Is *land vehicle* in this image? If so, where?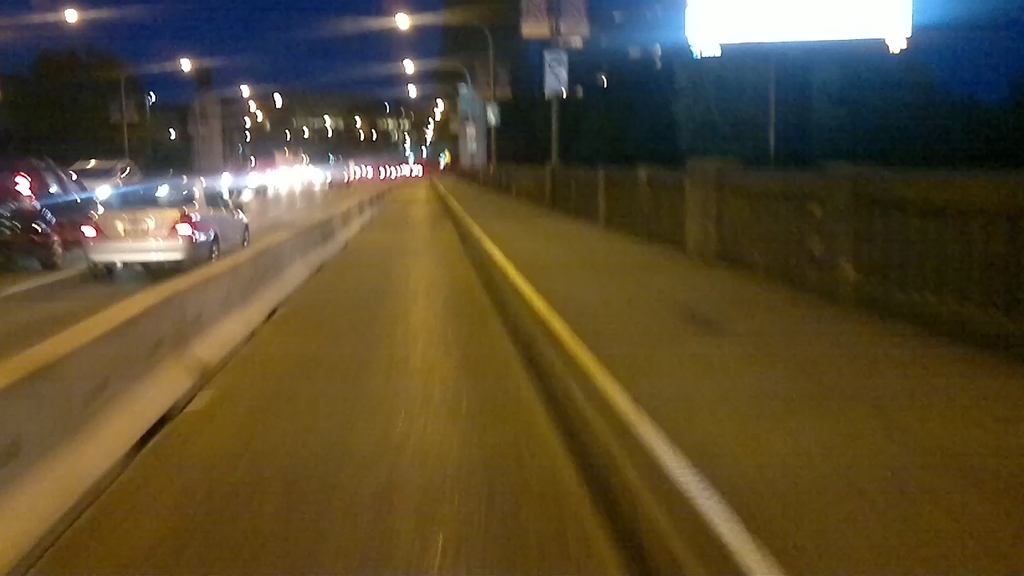
Yes, at 6/146/107/270.
